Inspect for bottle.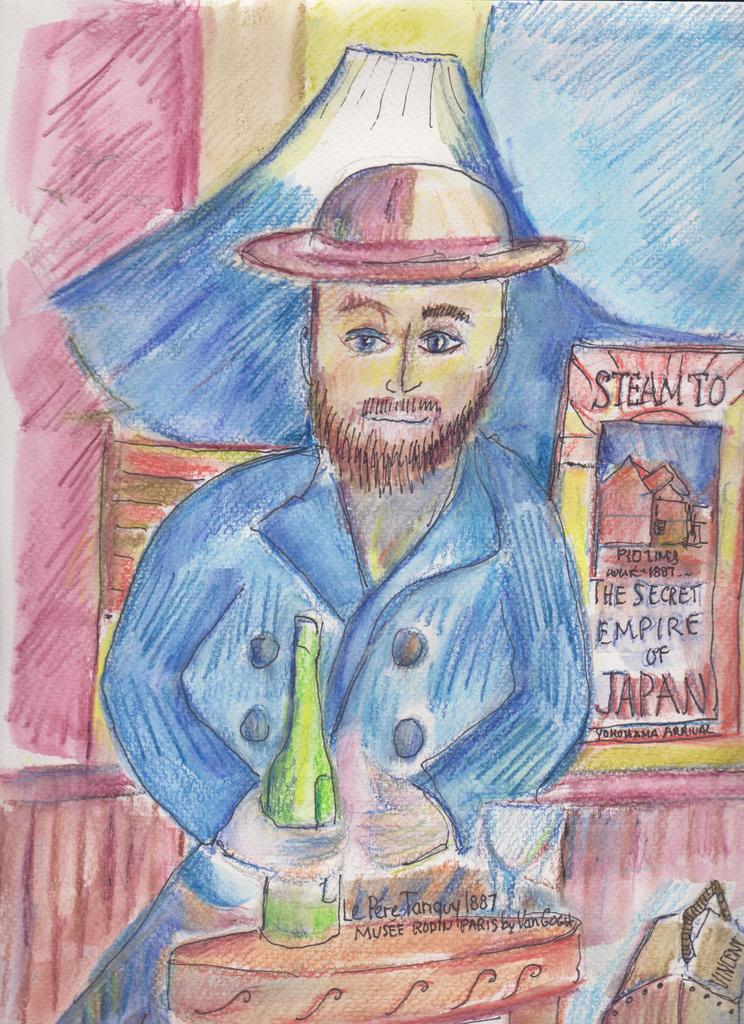
Inspection: [left=247, top=612, right=346, bottom=946].
